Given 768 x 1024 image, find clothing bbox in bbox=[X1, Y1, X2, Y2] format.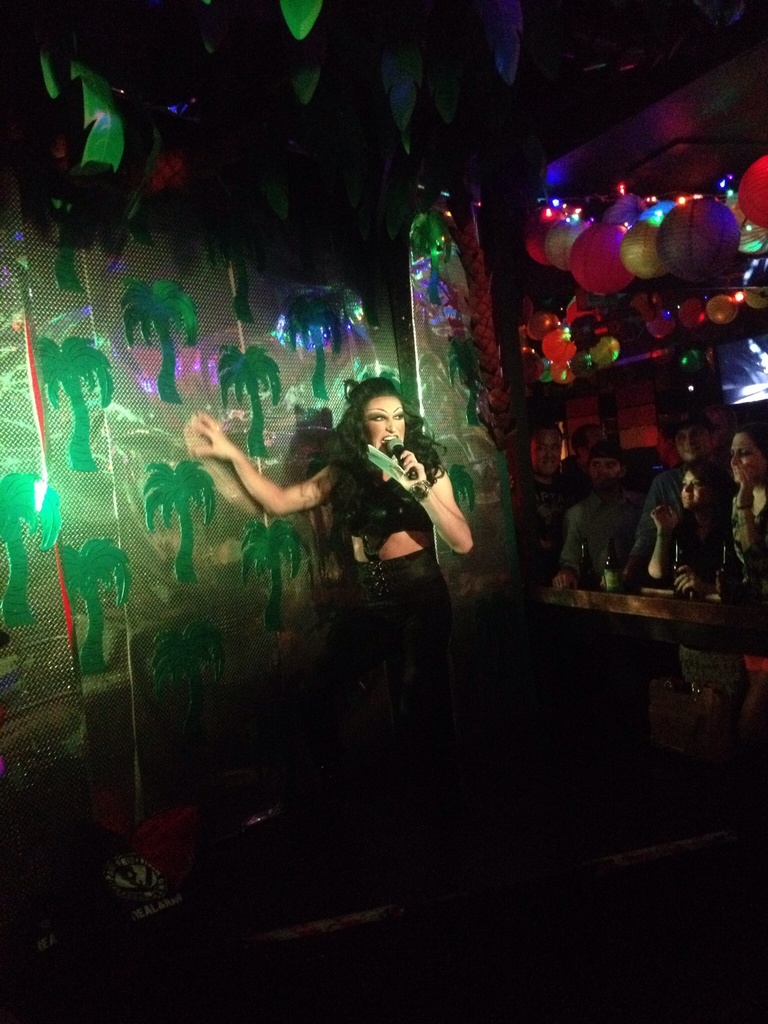
bbox=[561, 489, 660, 573].
